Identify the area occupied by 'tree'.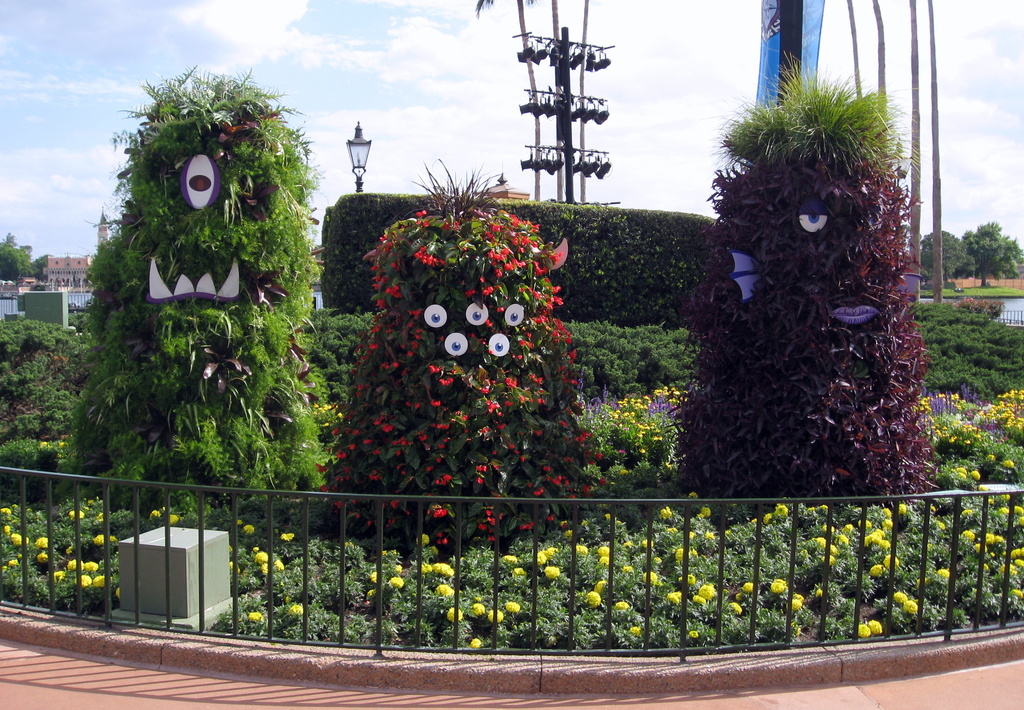
Area: {"left": 675, "top": 63, "right": 926, "bottom": 515}.
